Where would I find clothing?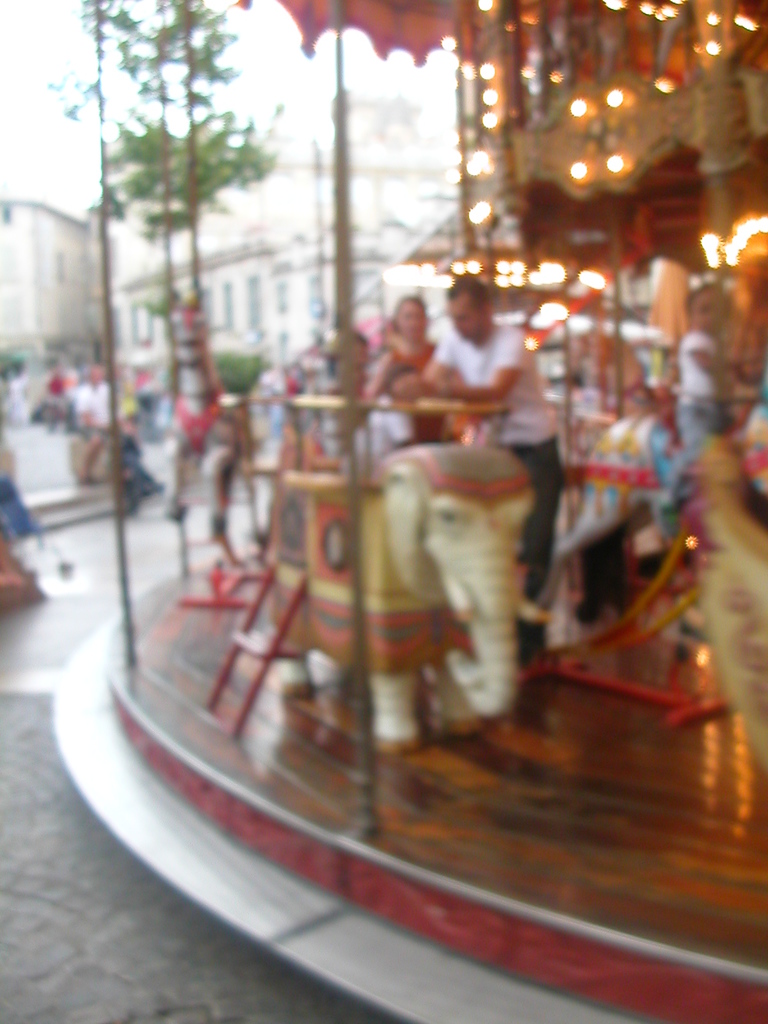
At 651,322,737,516.
